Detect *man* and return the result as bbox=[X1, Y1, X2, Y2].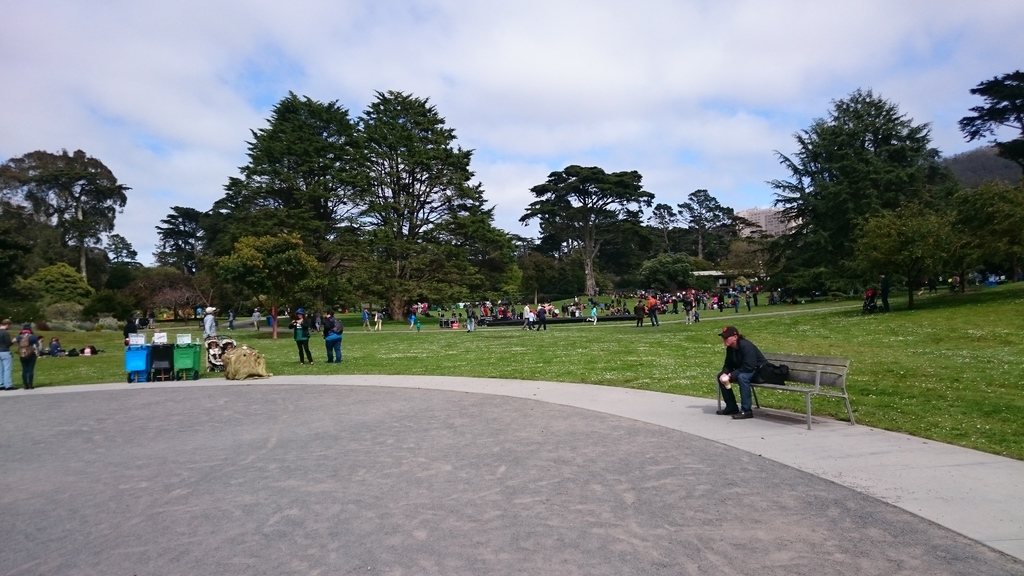
bbox=[0, 324, 24, 398].
